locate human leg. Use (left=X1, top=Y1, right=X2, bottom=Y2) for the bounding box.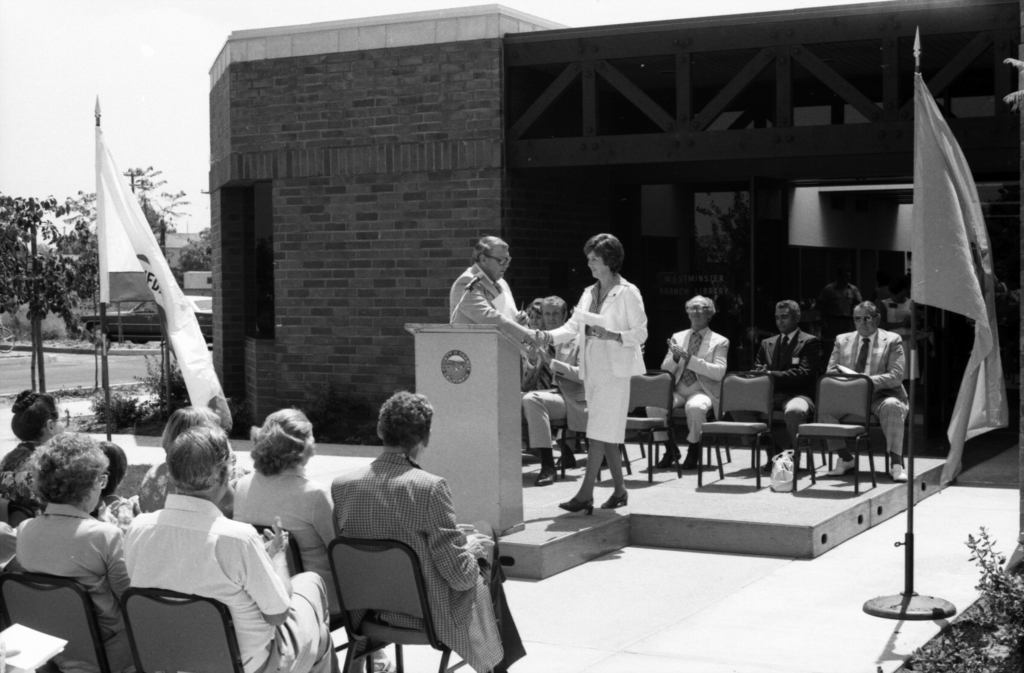
(left=565, top=447, right=600, bottom=506).
